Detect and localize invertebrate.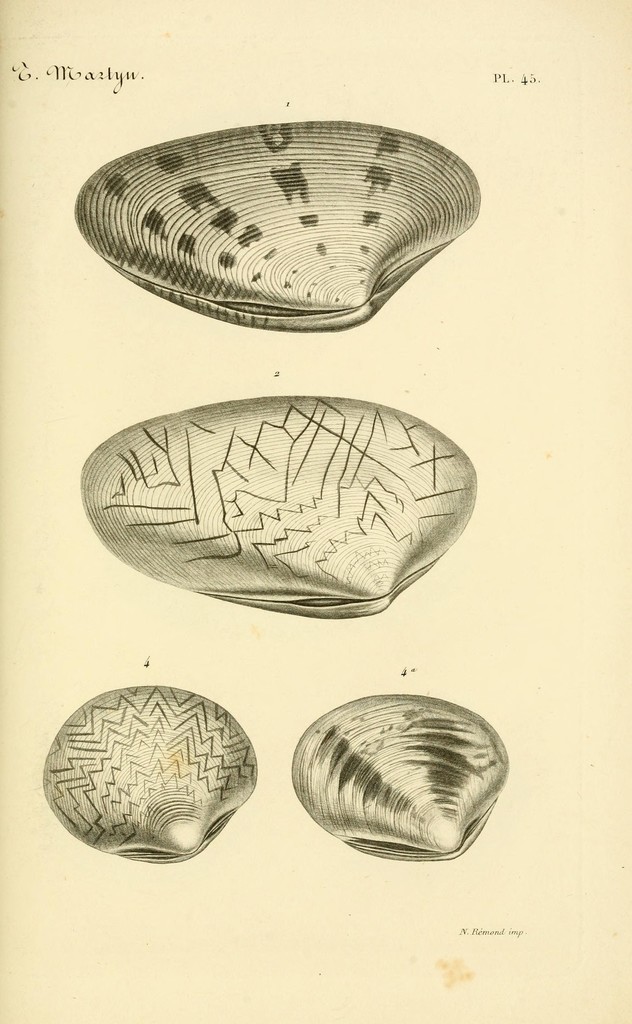
Localized at <bbox>74, 116, 483, 326</bbox>.
